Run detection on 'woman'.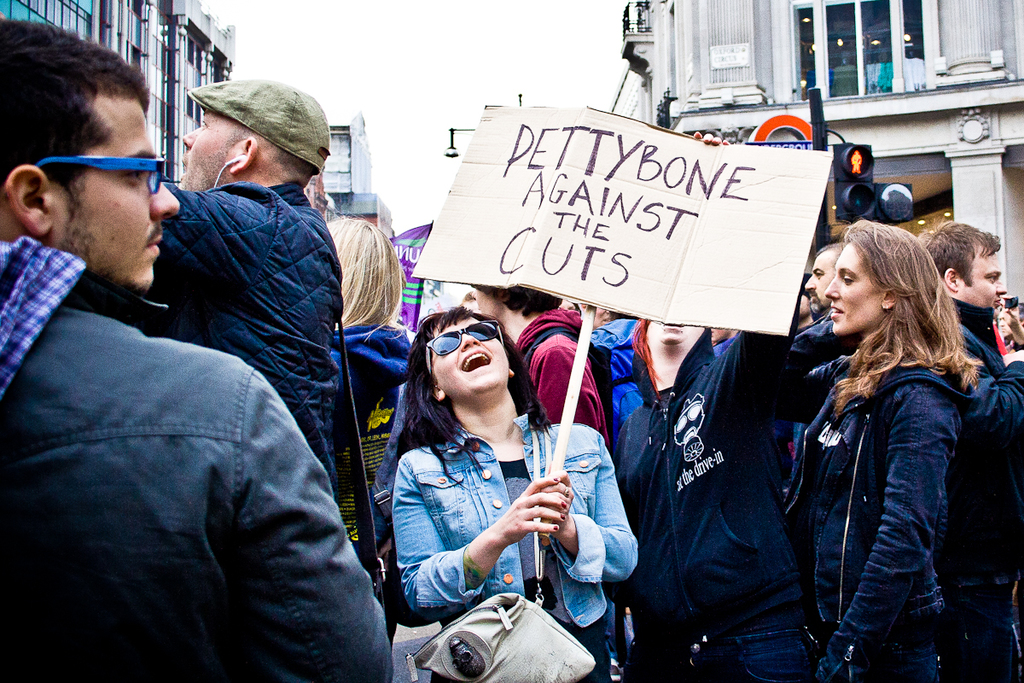
Result: {"x1": 325, "y1": 217, "x2": 424, "y2": 575}.
